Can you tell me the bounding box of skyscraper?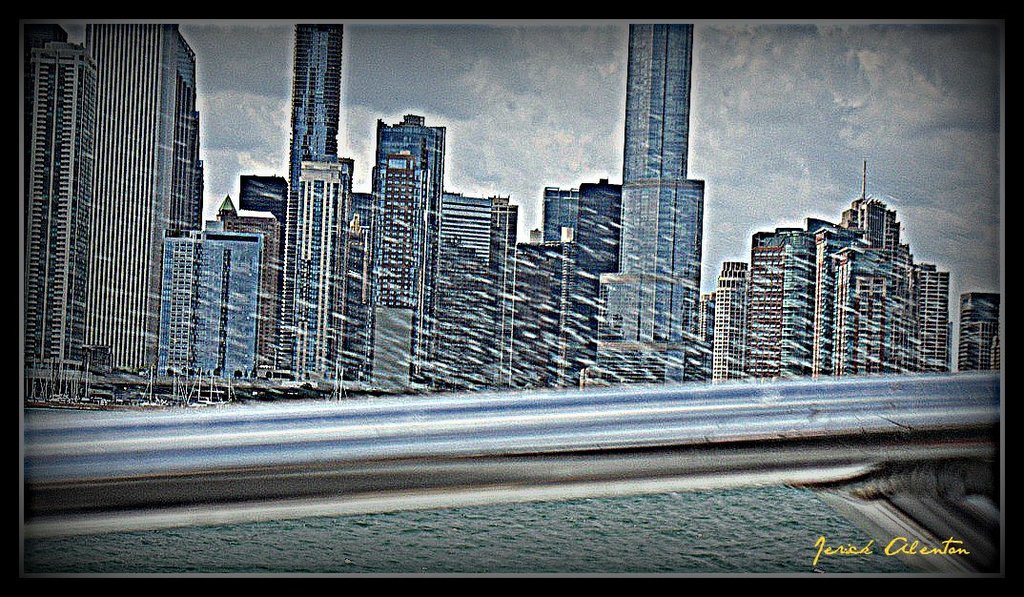
621,19,691,178.
